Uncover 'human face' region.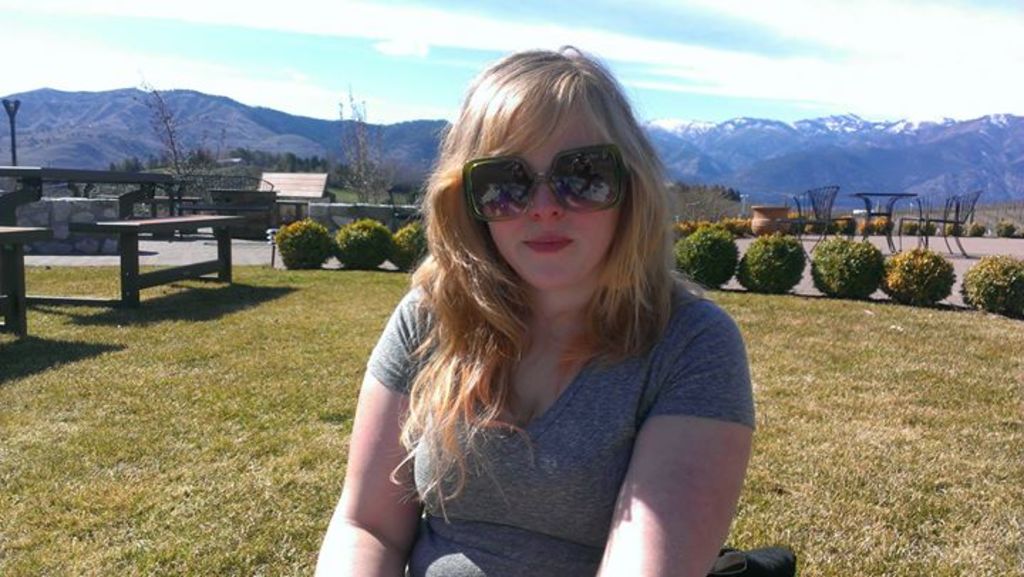
Uncovered: box=[485, 102, 633, 291].
